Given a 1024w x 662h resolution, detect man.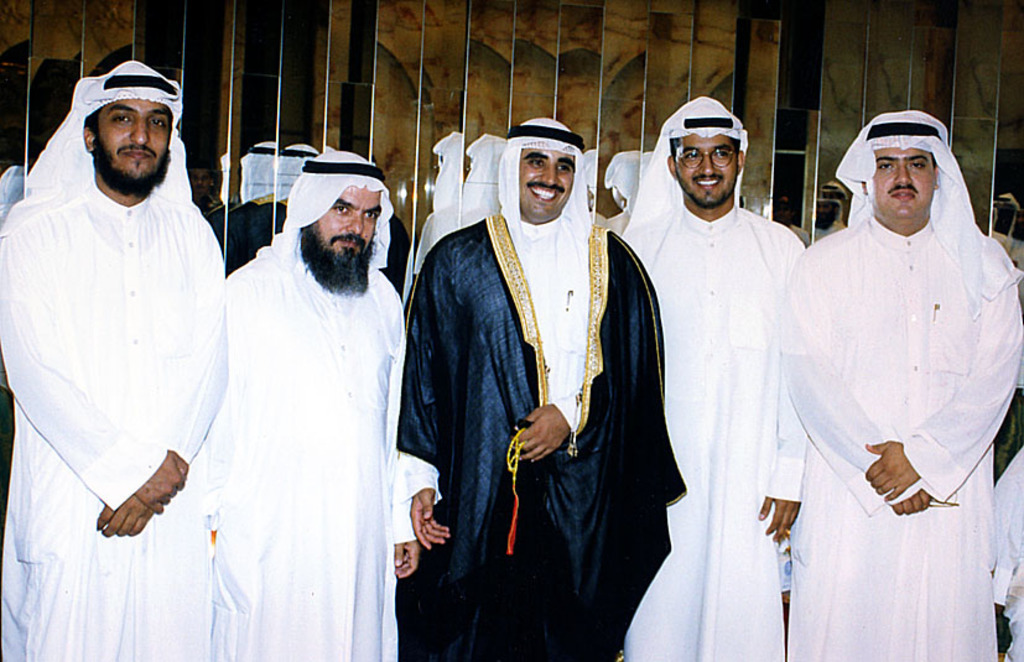
<box>618,92,809,661</box>.
